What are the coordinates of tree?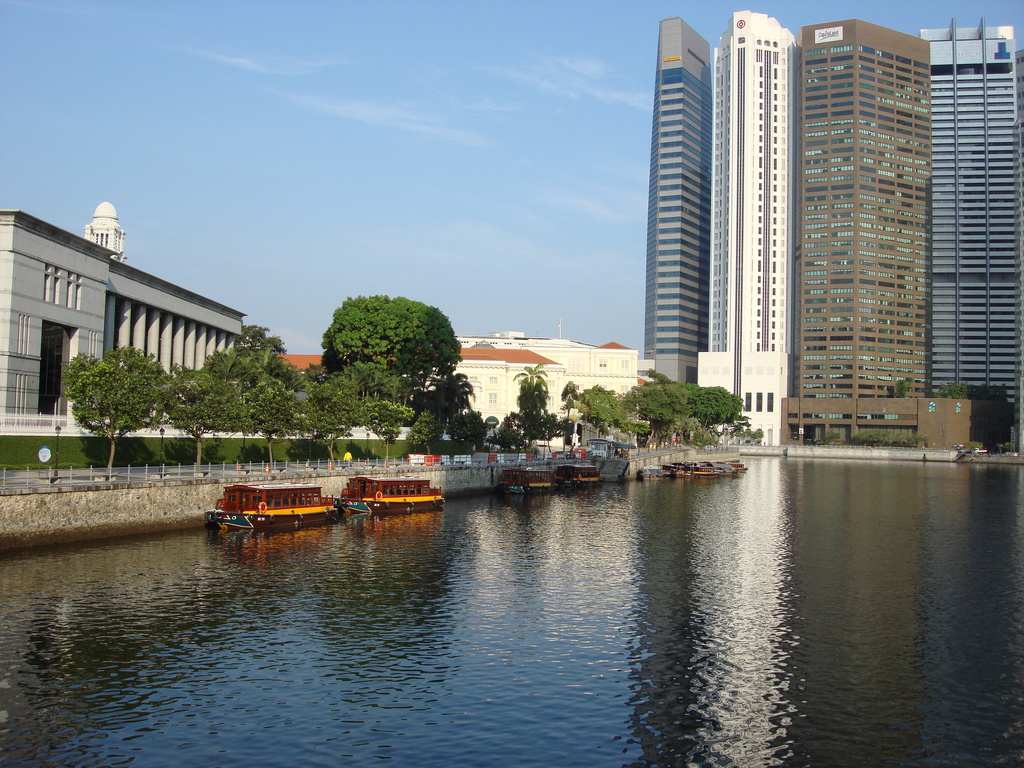
BBox(307, 381, 362, 465).
